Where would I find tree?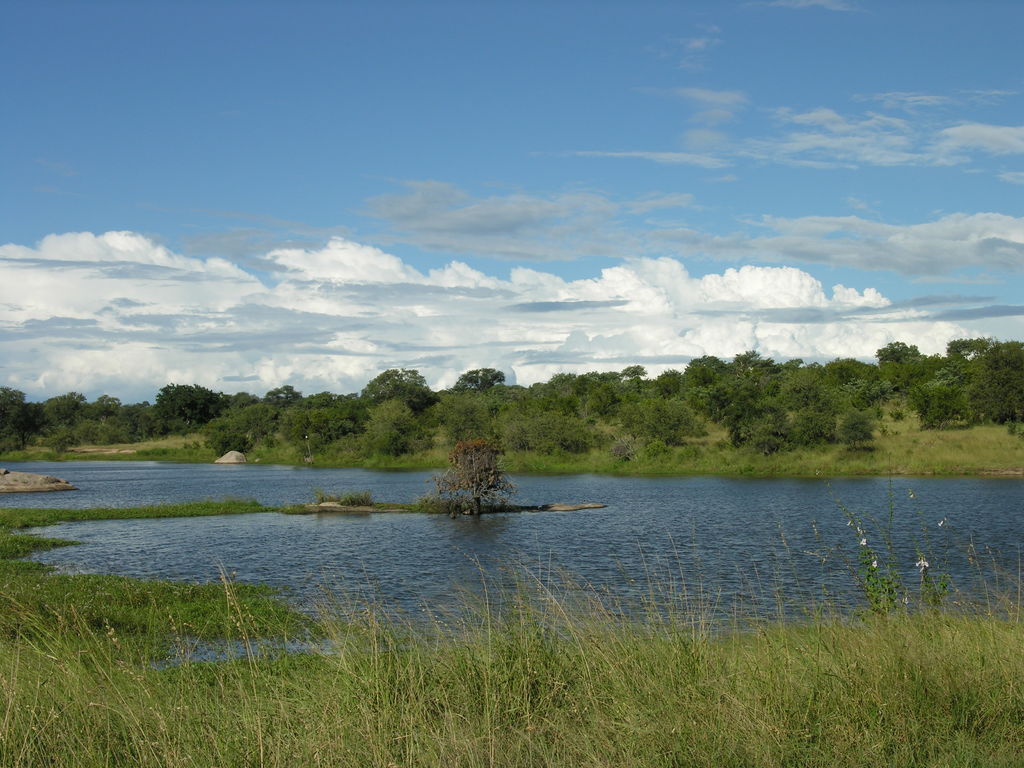
At x1=454, y1=369, x2=505, y2=395.
